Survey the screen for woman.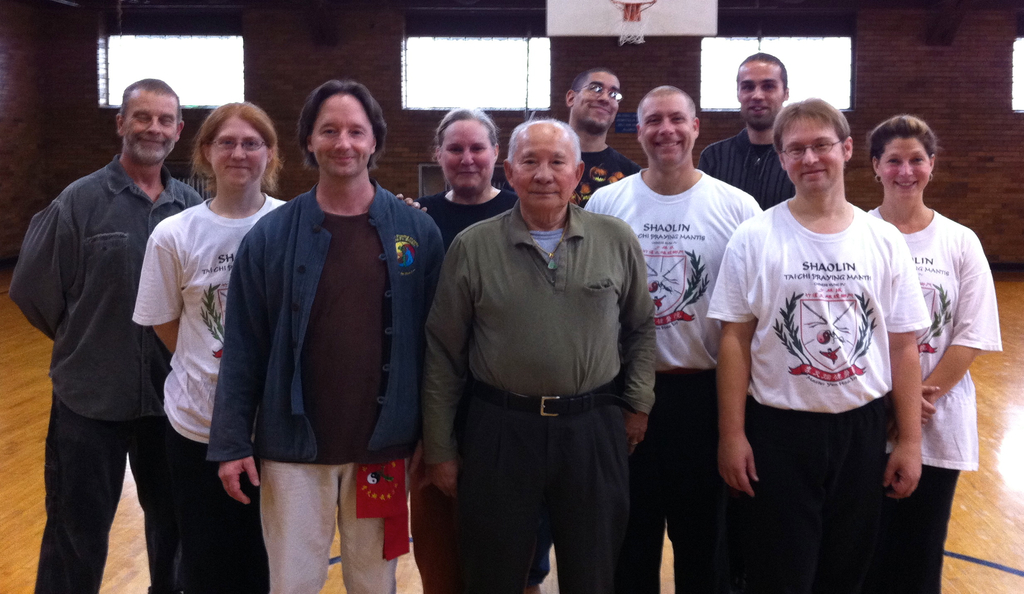
Survey found: (131,103,287,593).
